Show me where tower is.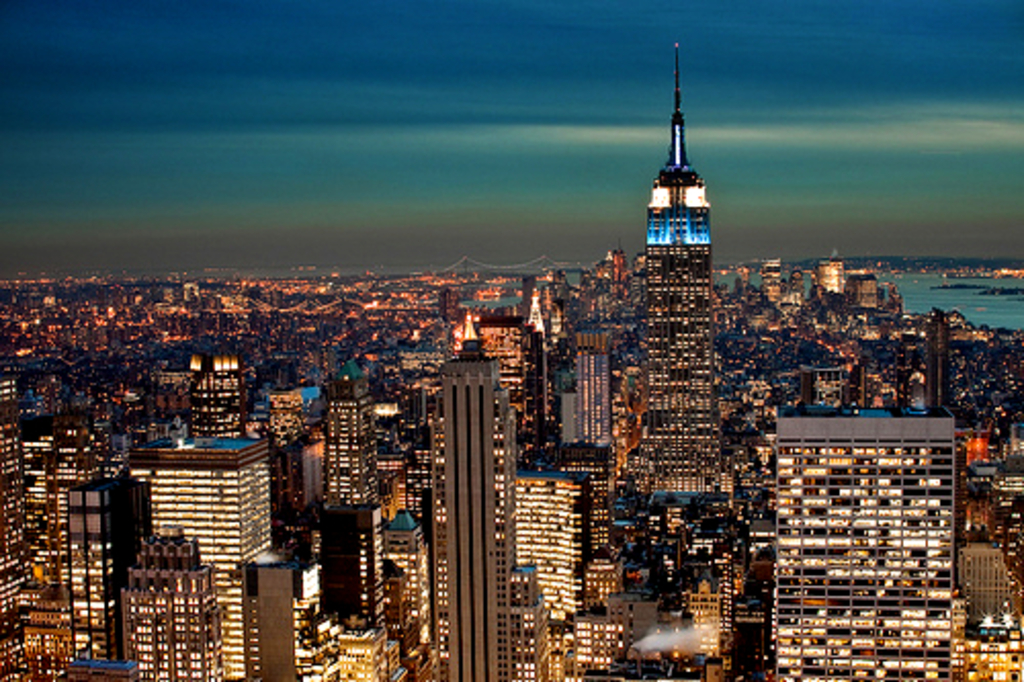
tower is at BBox(397, 506, 434, 680).
